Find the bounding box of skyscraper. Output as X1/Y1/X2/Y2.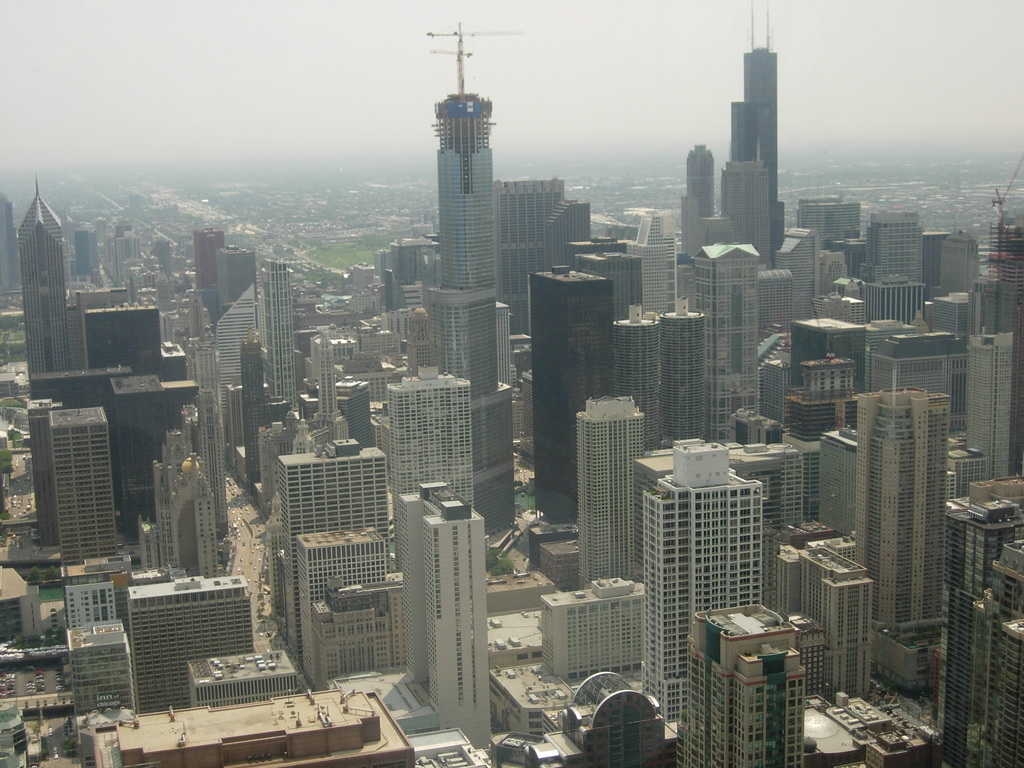
396/468/487/757.
